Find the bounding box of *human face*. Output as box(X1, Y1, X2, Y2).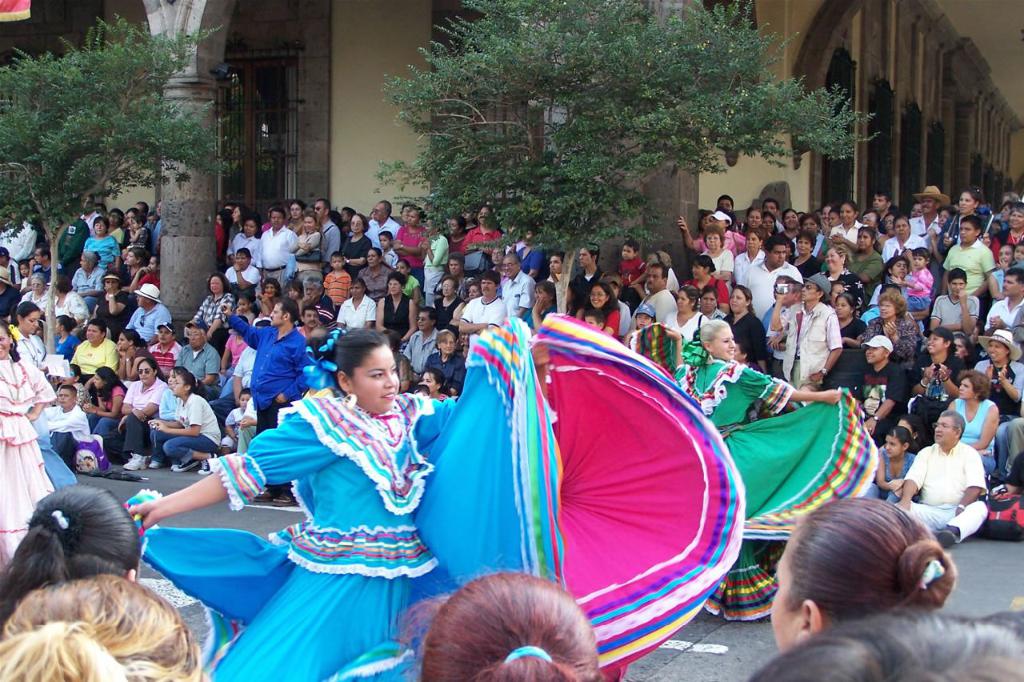
box(770, 247, 786, 267).
